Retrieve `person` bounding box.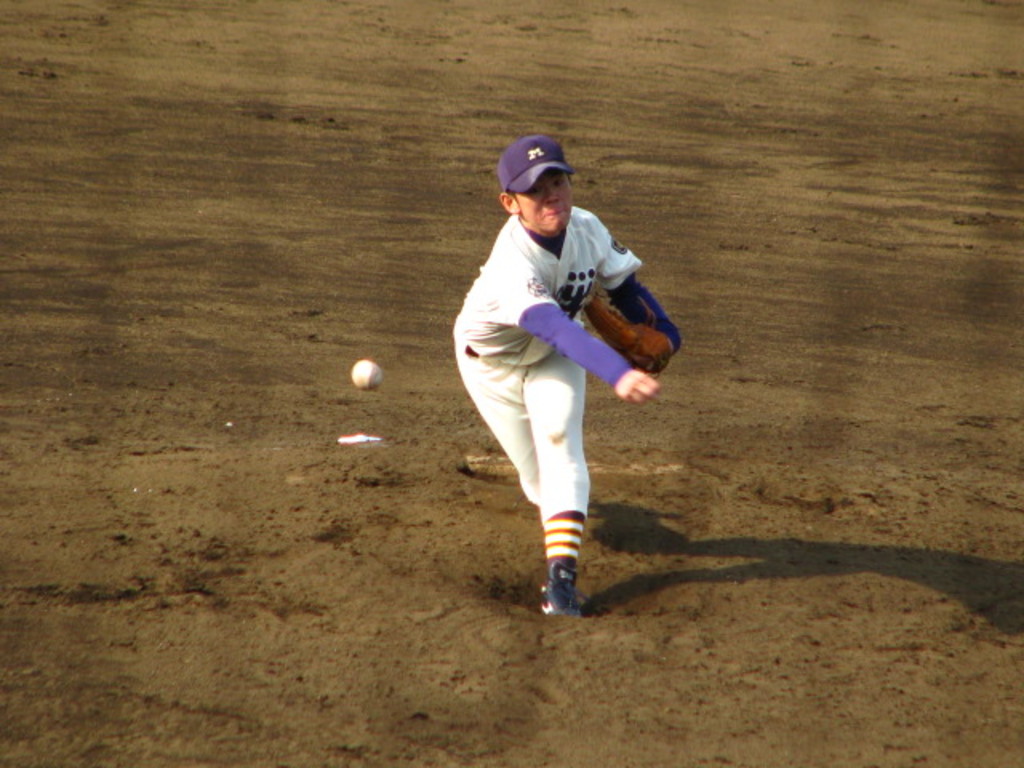
Bounding box: (left=472, top=131, right=670, bottom=656).
